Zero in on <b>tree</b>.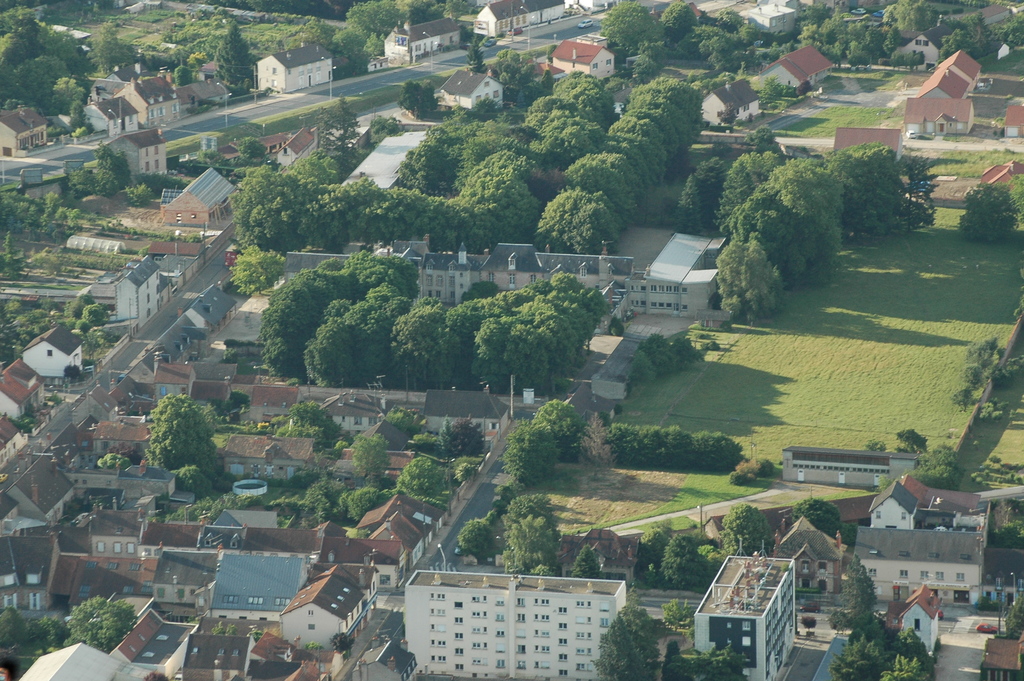
Zeroed in: bbox(896, 154, 941, 234).
